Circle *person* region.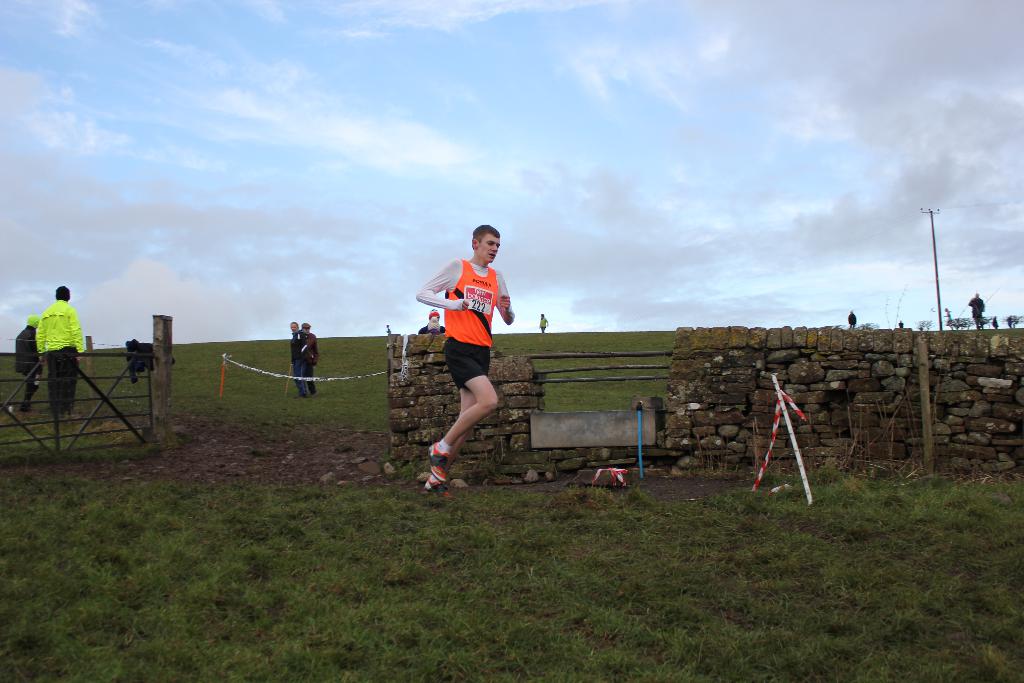
Region: (31, 286, 86, 418).
